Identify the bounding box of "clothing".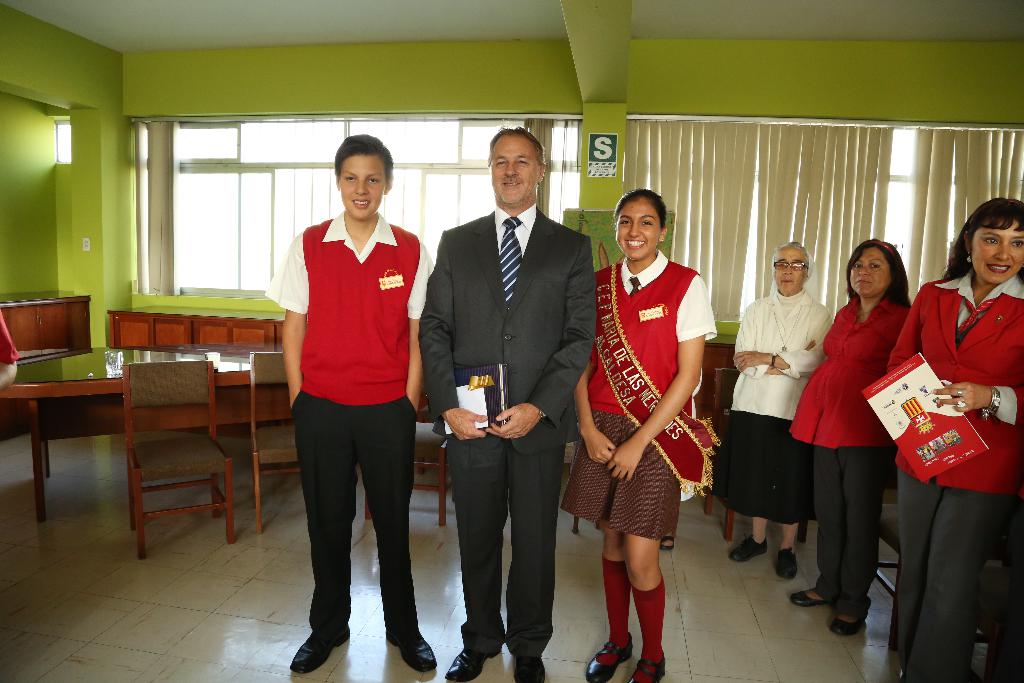
[417, 206, 601, 655].
